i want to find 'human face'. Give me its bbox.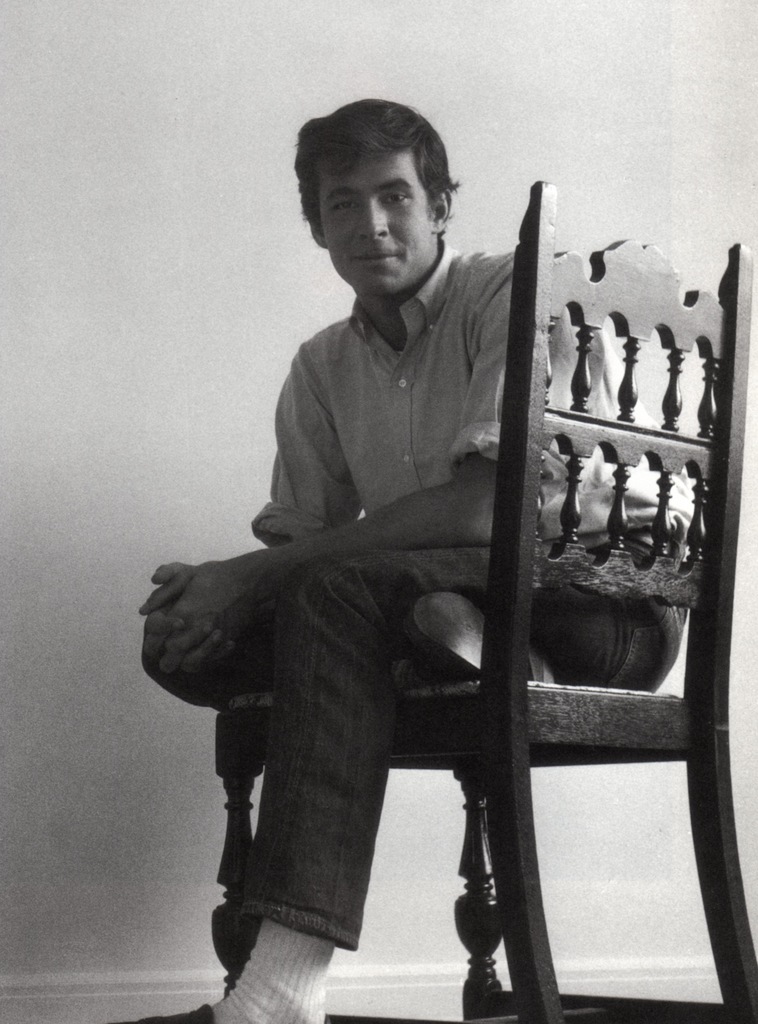
312/150/434/286.
